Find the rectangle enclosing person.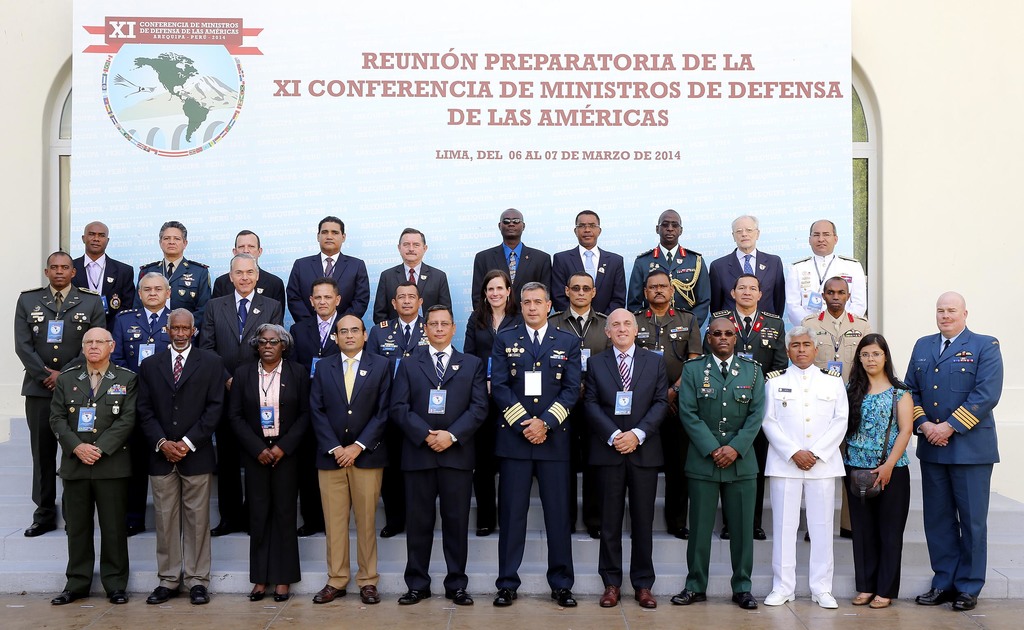
{"x1": 196, "y1": 254, "x2": 285, "y2": 531}.
